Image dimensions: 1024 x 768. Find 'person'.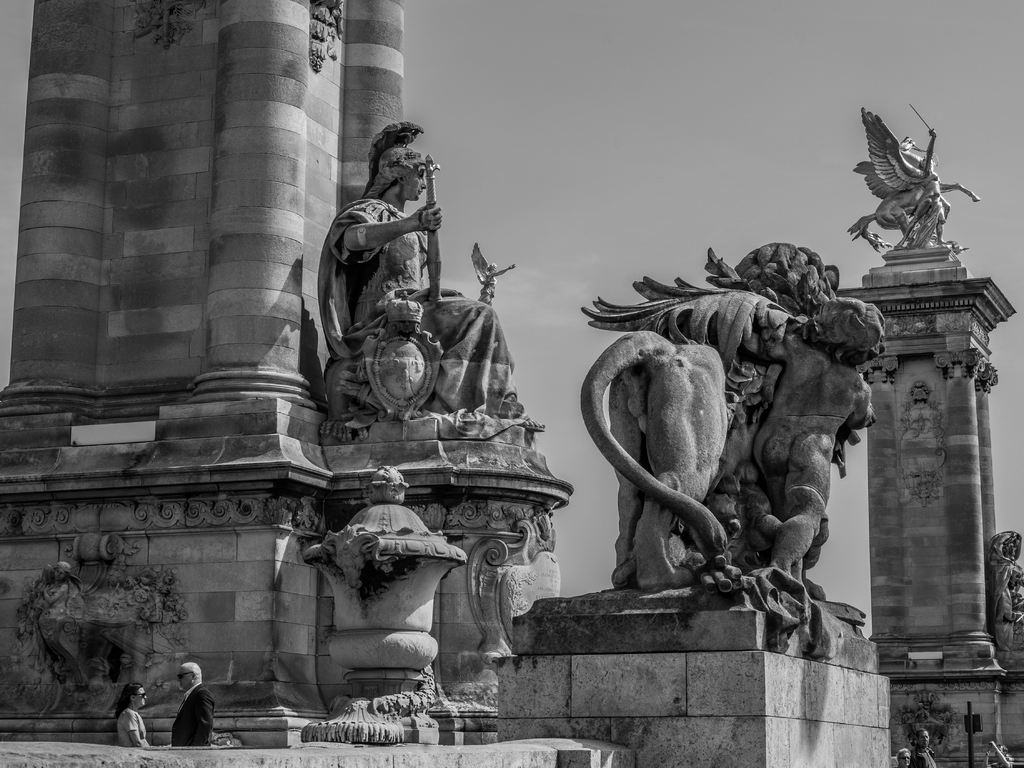
box=[915, 726, 939, 767].
